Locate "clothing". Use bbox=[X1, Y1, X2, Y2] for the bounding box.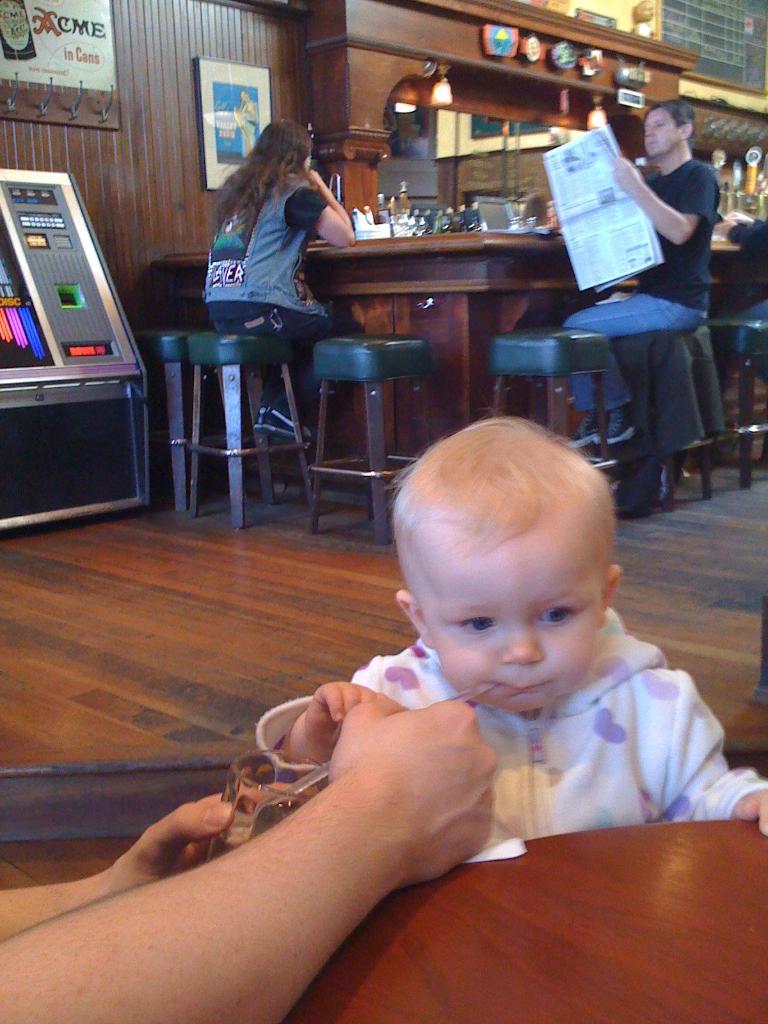
bbox=[255, 602, 765, 823].
